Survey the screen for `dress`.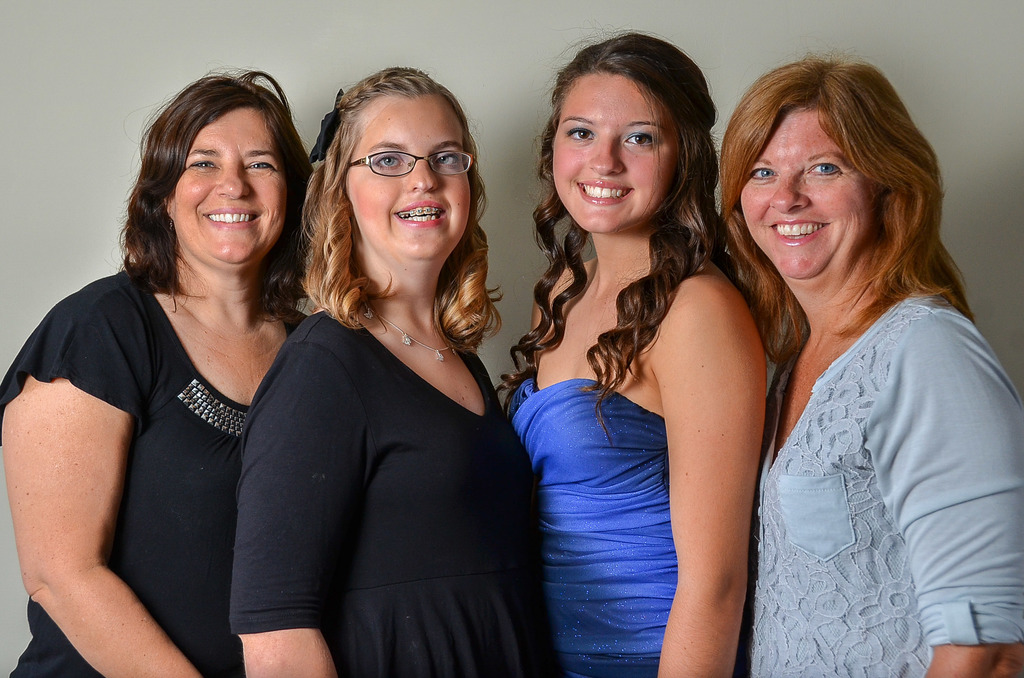
Survey found: 231,306,556,677.
